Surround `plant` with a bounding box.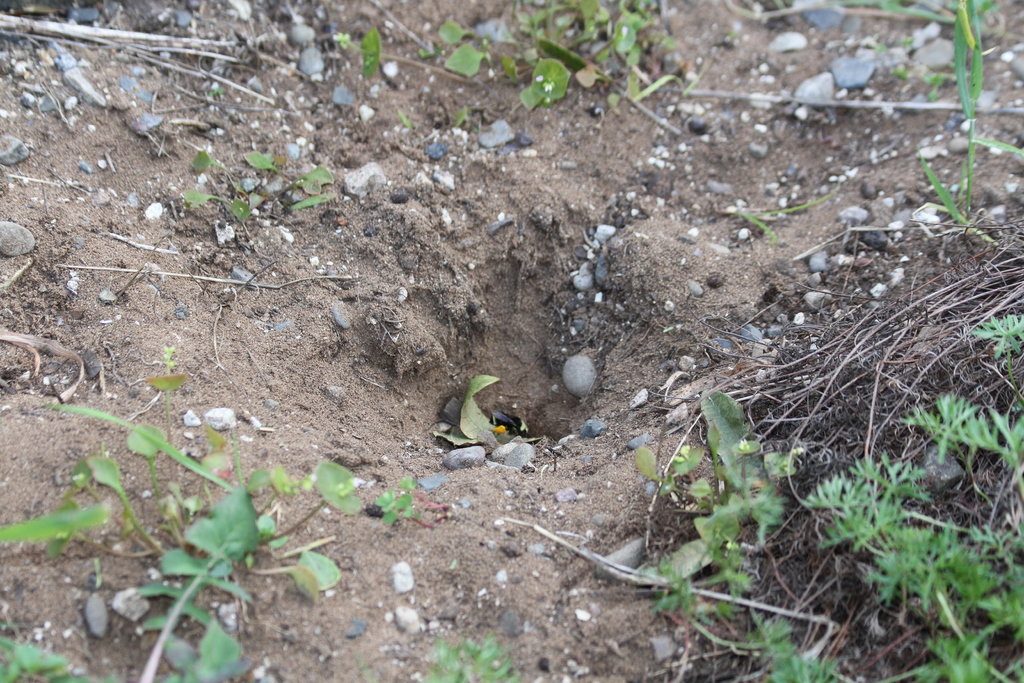
BBox(173, 140, 341, 231).
